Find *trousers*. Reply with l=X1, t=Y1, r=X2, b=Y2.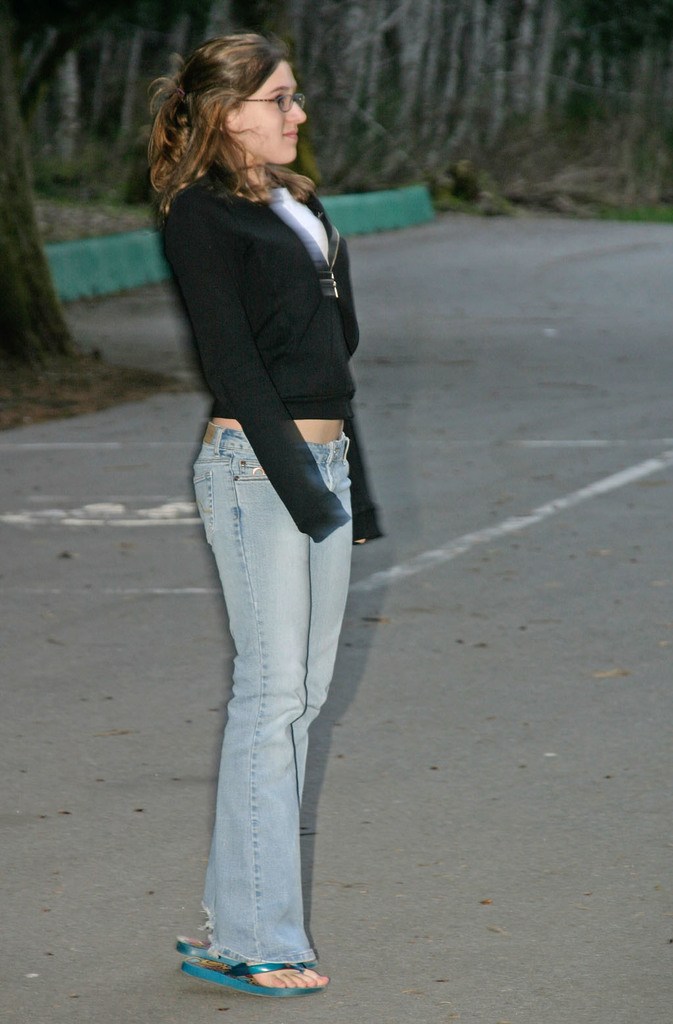
l=187, t=421, r=358, b=962.
